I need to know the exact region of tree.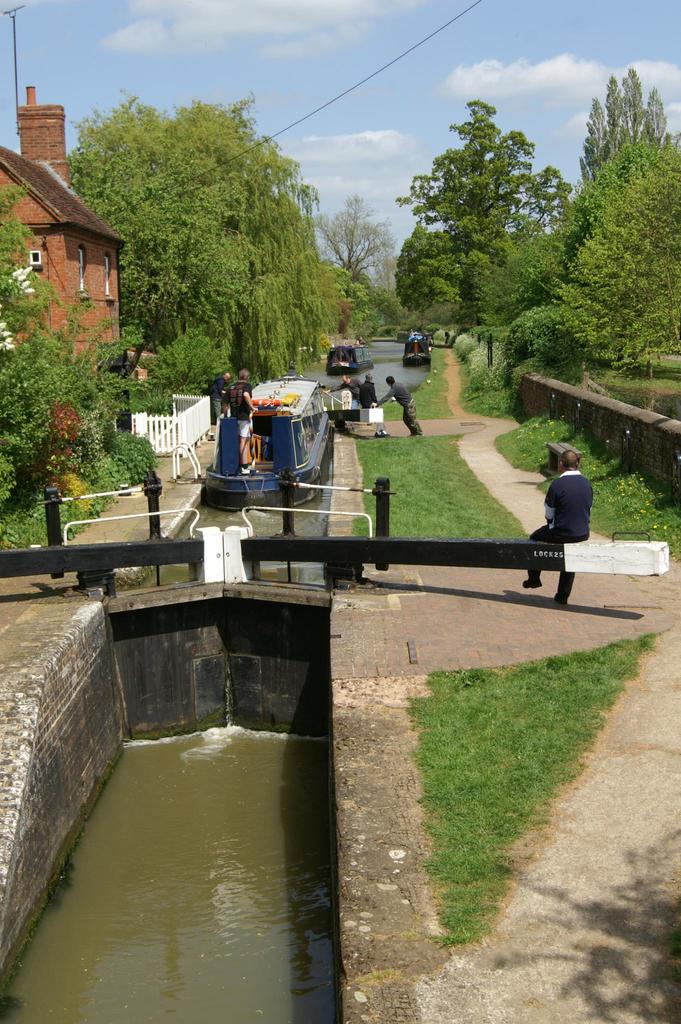
Region: 321/178/428/318.
